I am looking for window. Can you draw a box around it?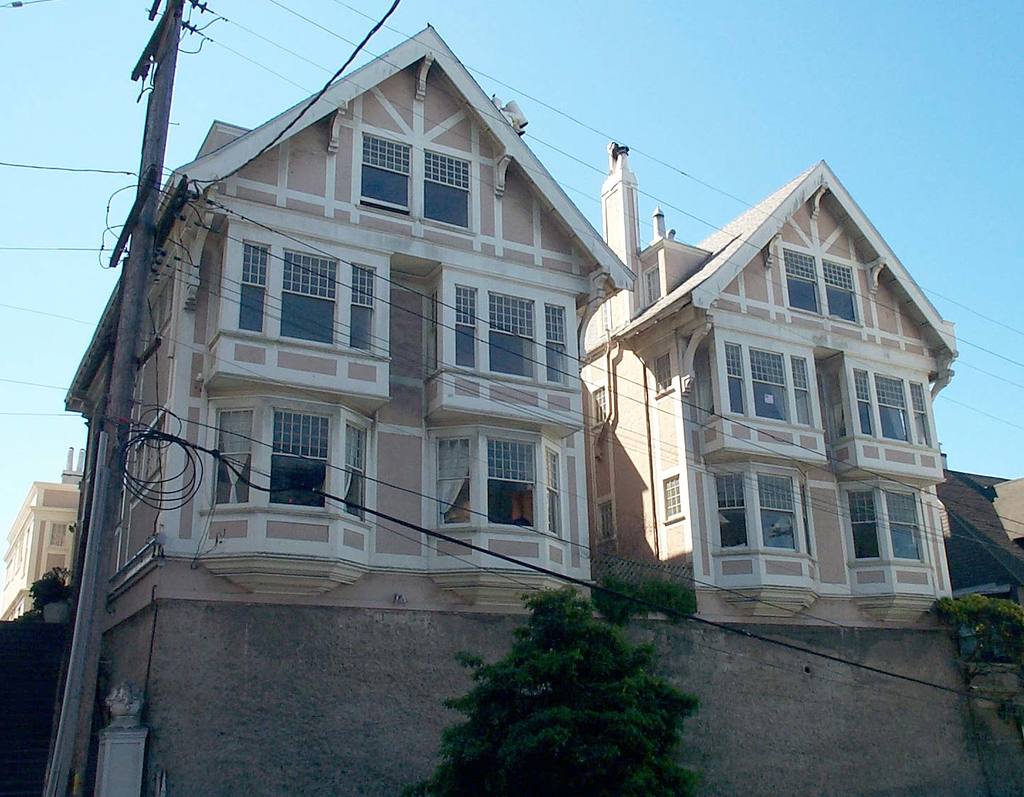
Sure, the bounding box is bbox=[786, 244, 857, 318].
